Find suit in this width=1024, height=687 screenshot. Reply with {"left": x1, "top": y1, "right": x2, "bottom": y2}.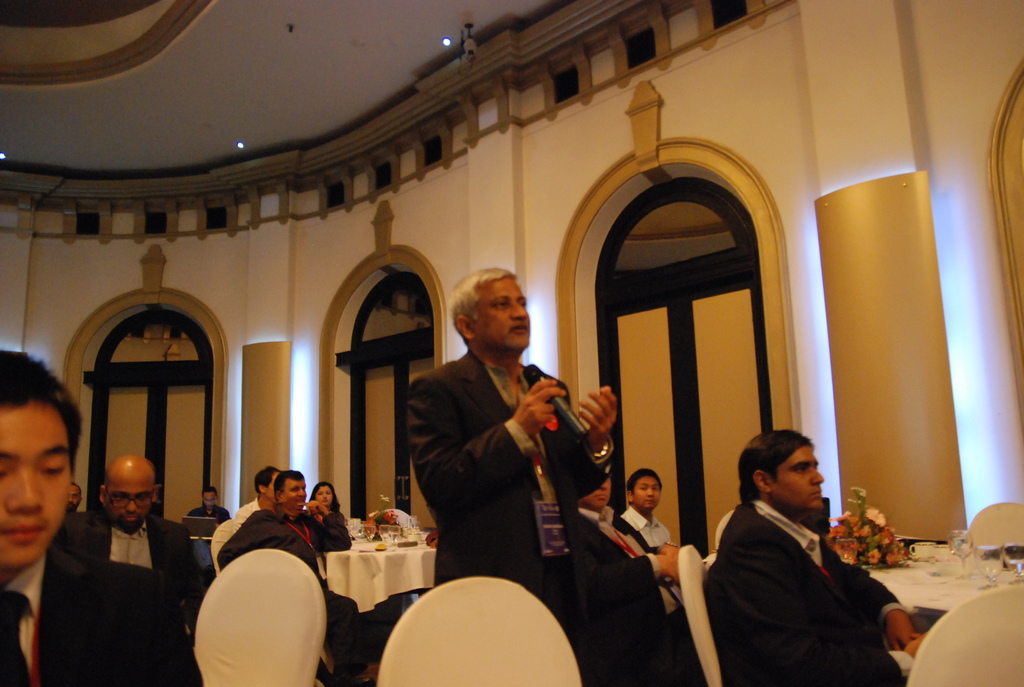
{"left": 700, "top": 497, "right": 909, "bottom": 686}.
